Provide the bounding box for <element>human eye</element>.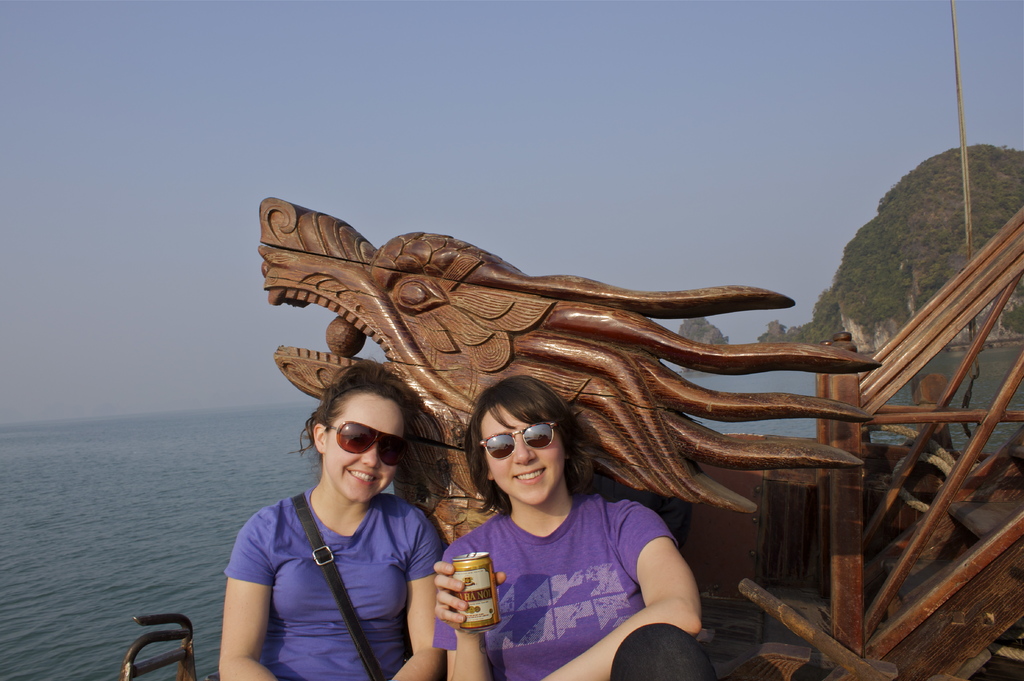
select_region(492, 437, 507, 449).
